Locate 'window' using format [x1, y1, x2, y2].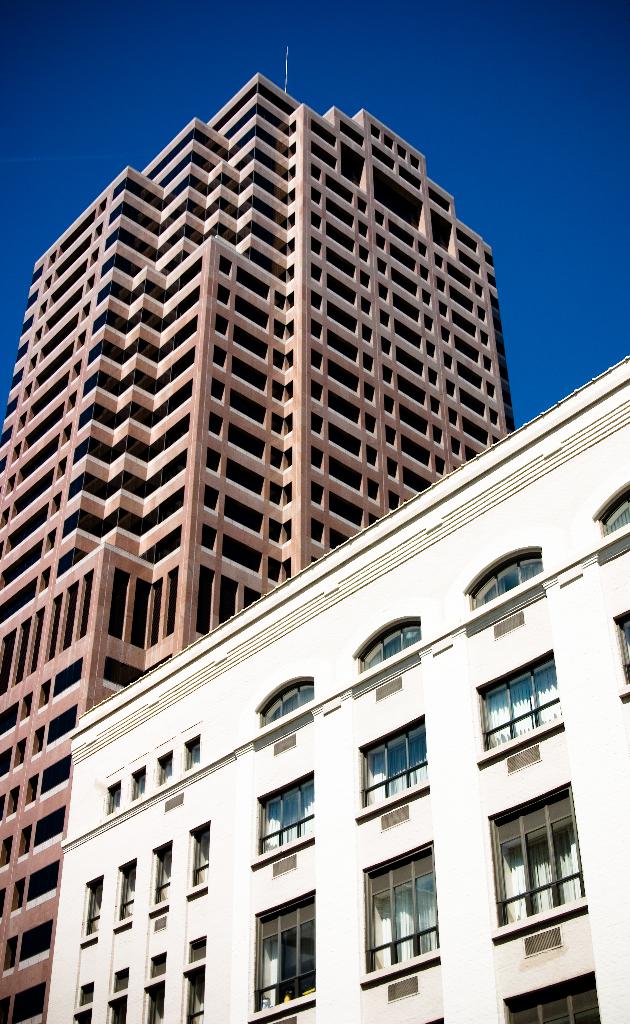
[144, 948, 167, 1021].
